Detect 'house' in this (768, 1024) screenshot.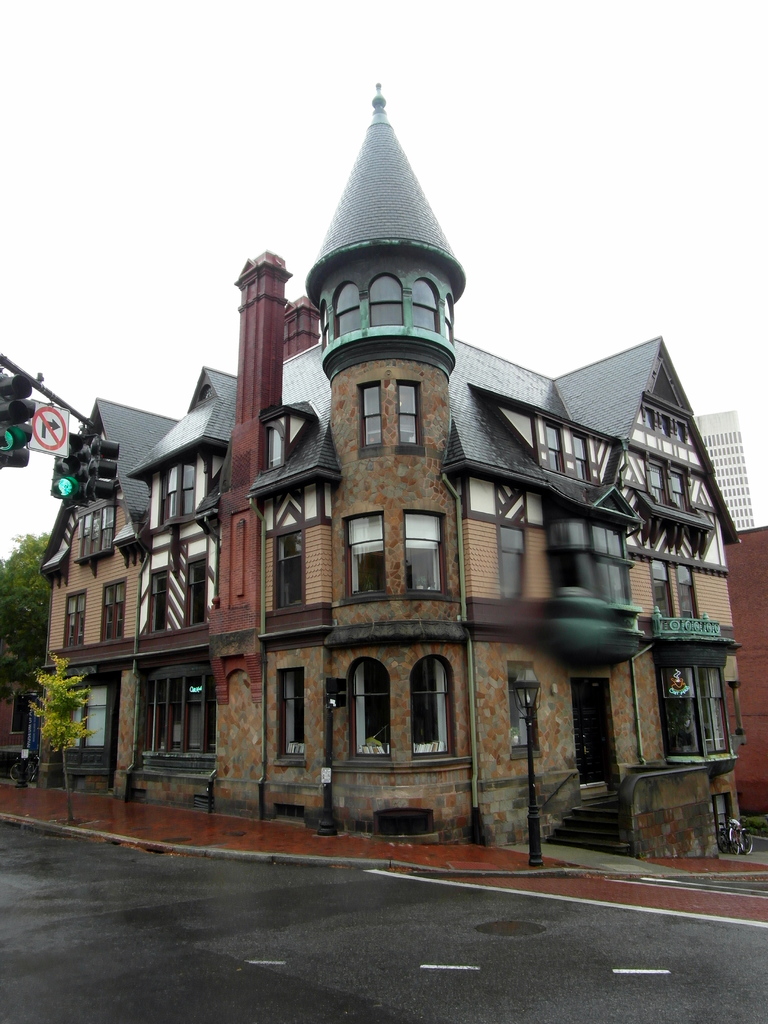
Detection: <region>28, 74, 744, 849</region>.
